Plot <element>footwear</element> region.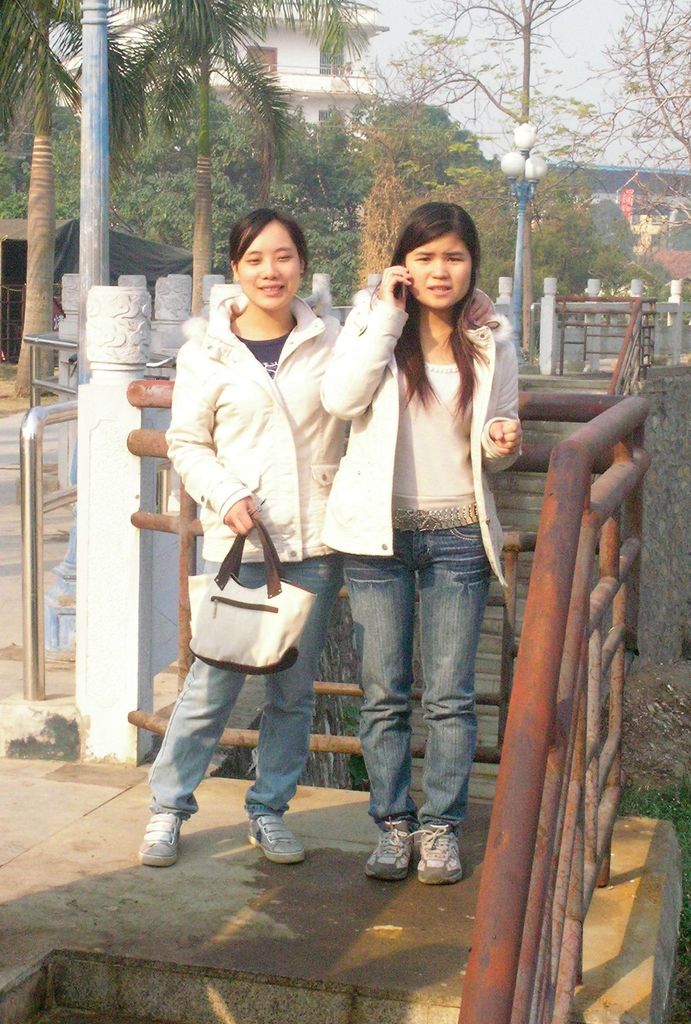
Plotted at (left=134, top=812, right=183, bottom=869).
